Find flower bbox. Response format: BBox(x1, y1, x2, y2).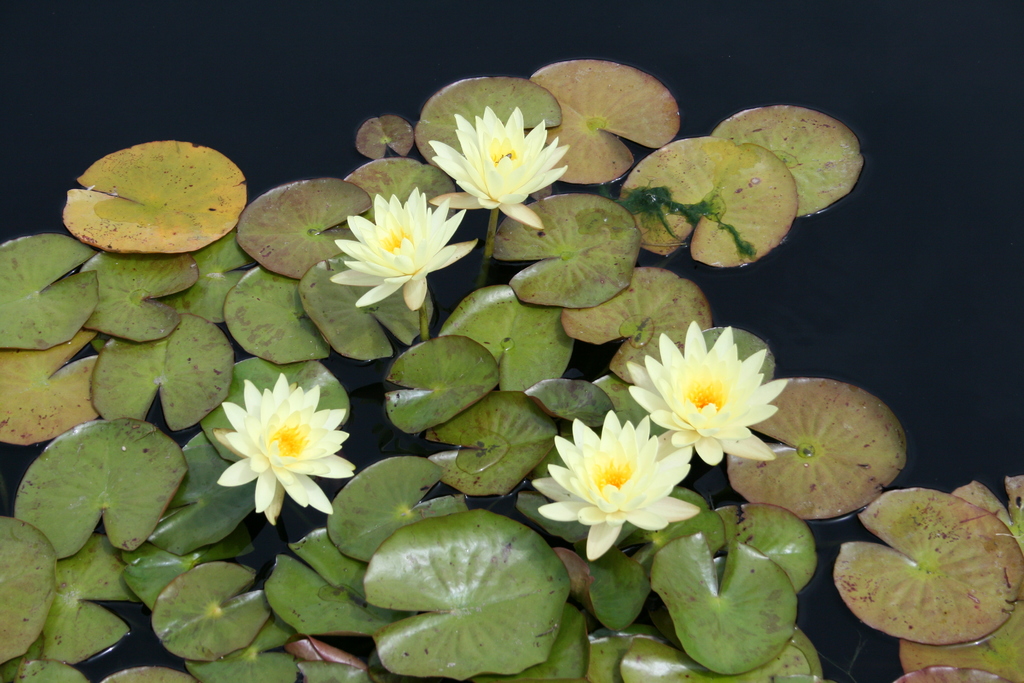
BBox(627, 314, 793, 466).
